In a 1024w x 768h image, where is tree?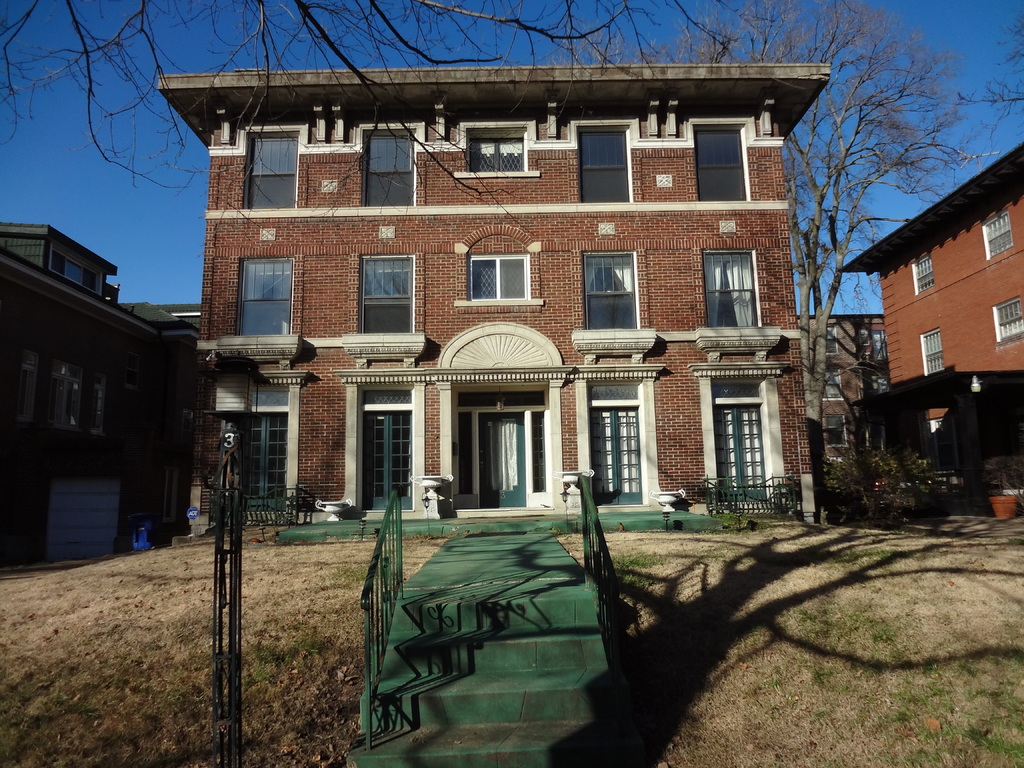
665 0 972 524.
